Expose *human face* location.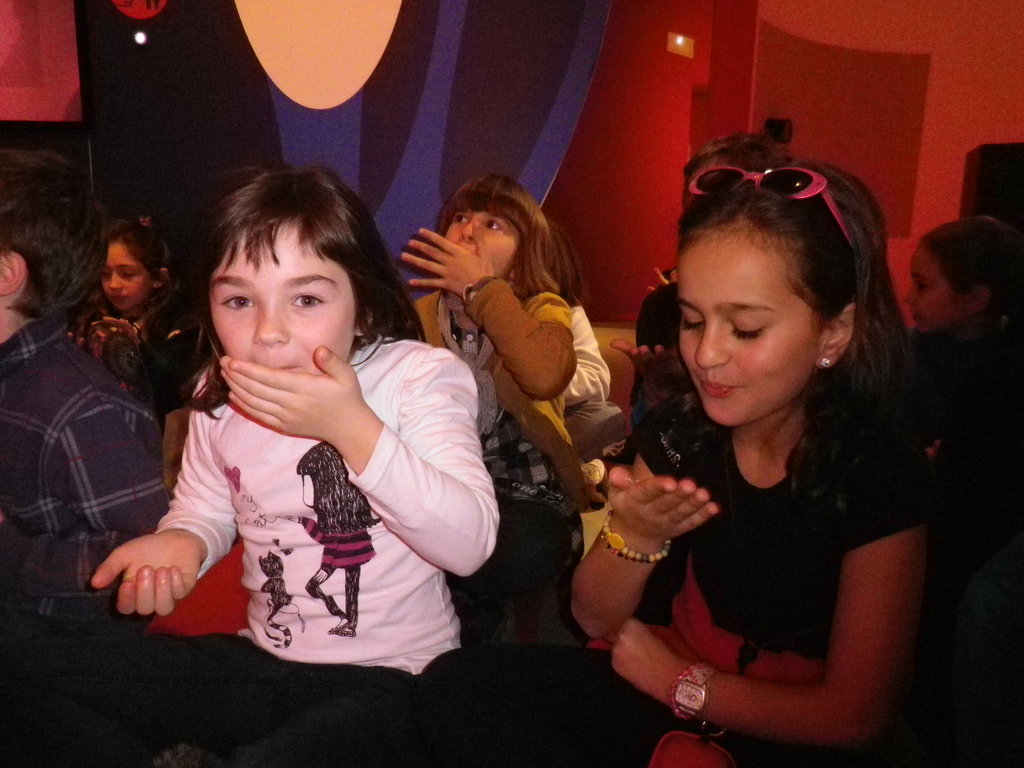
Exposed at {"x1": 438, "y1": 202, "x2": 518, "y2": 276}.
